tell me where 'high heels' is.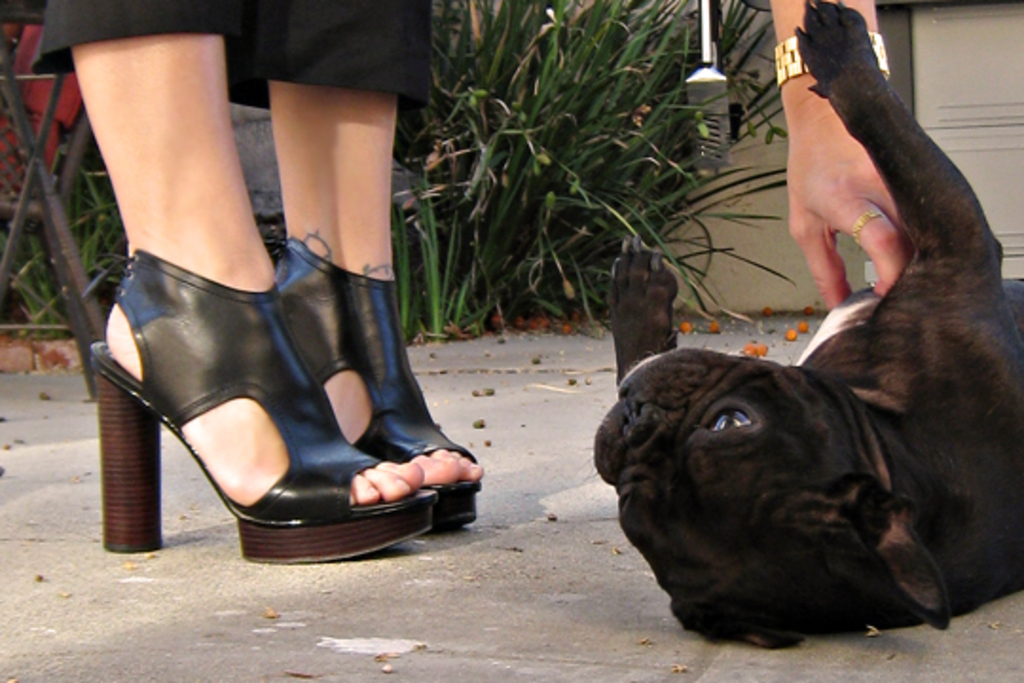
'high heels' is at detection(95, 247, 440, 567).
